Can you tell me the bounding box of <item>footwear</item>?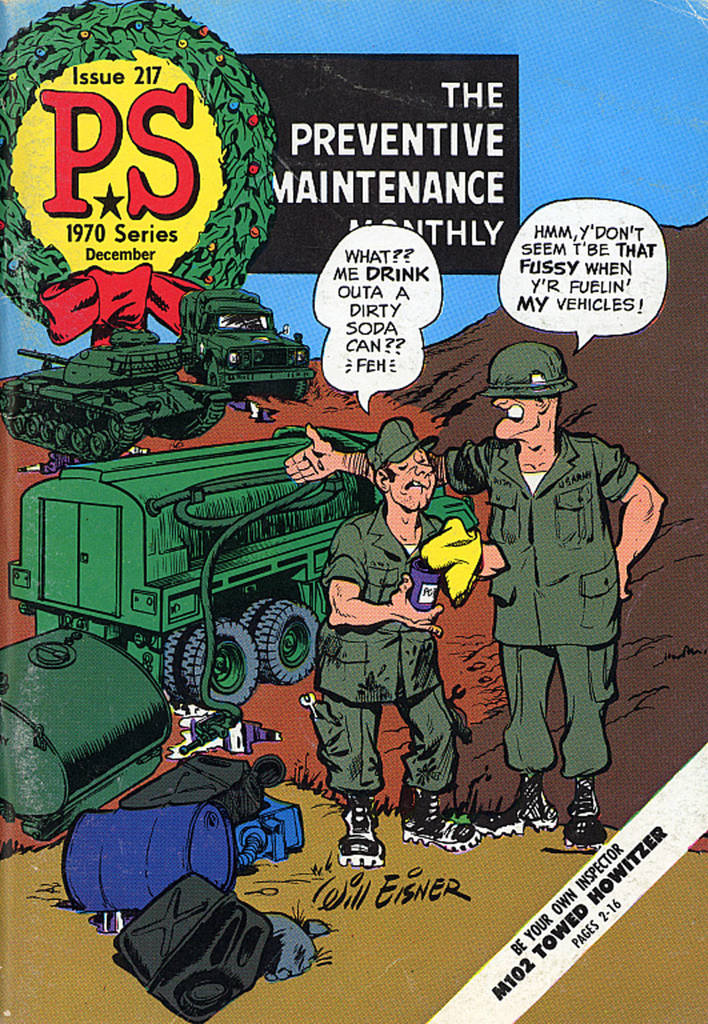
l=333, t=795, r=385, b=869.
